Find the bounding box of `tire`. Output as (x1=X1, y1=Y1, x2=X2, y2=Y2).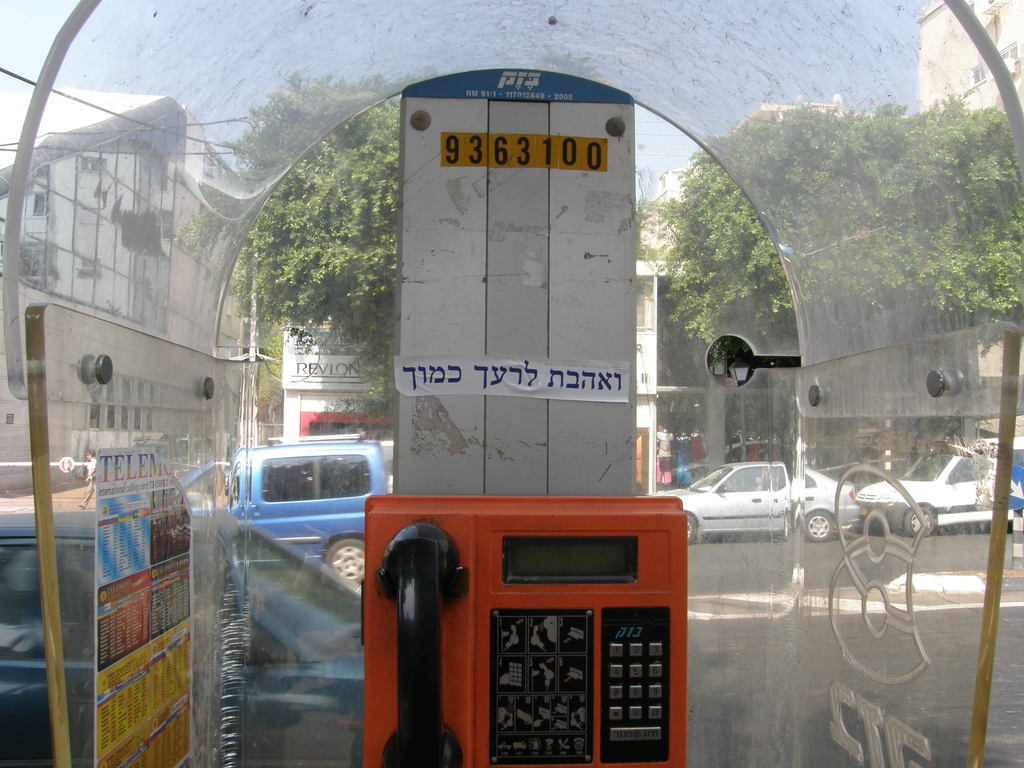
(x1=325, y1=540, x2=362, y2=583).
